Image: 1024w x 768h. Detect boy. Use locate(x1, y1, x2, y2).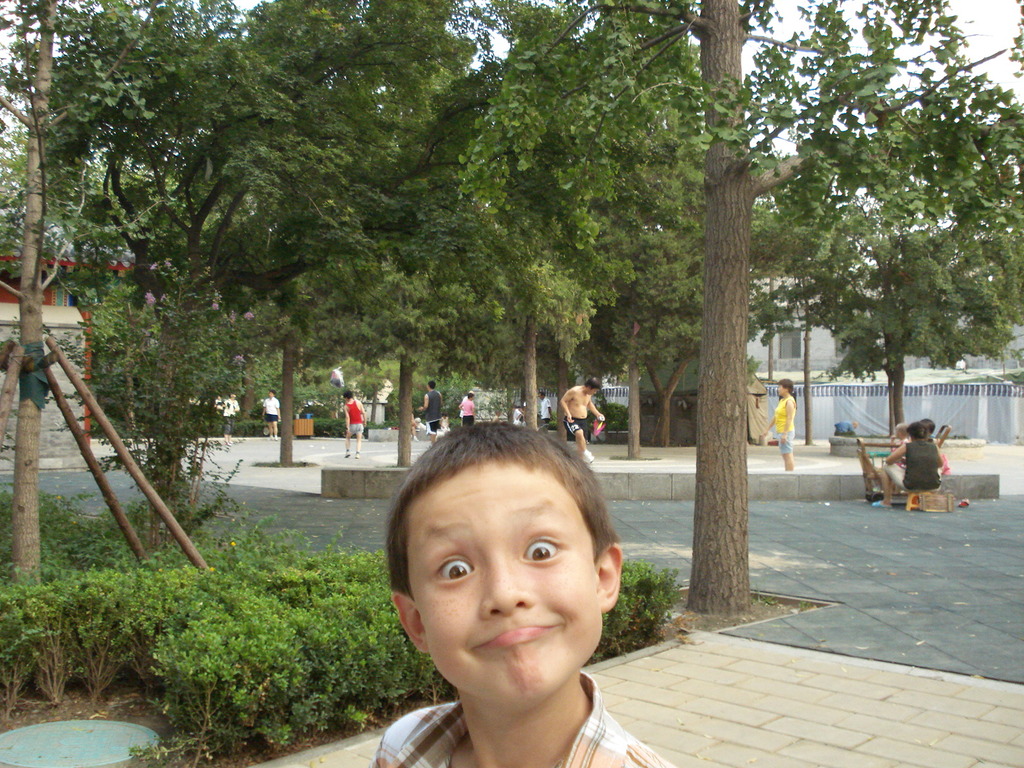
locate(370, 414, 682, 767).
